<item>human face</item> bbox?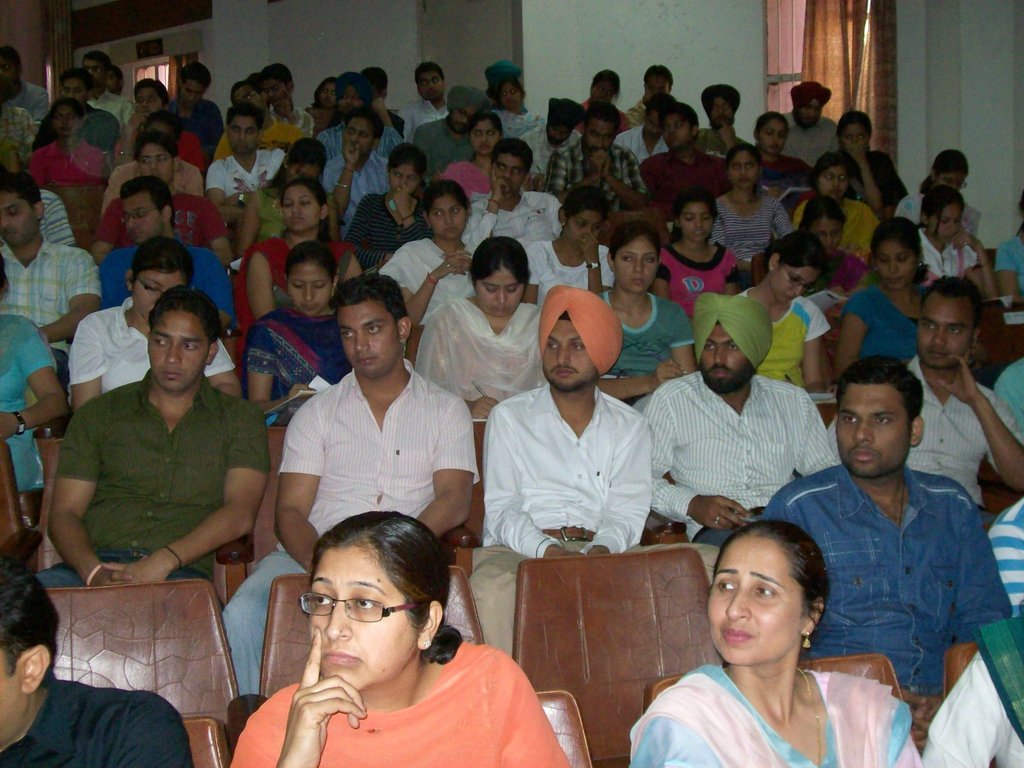
pyautogui.locateOnScreen(135, 141, 173, 184)
